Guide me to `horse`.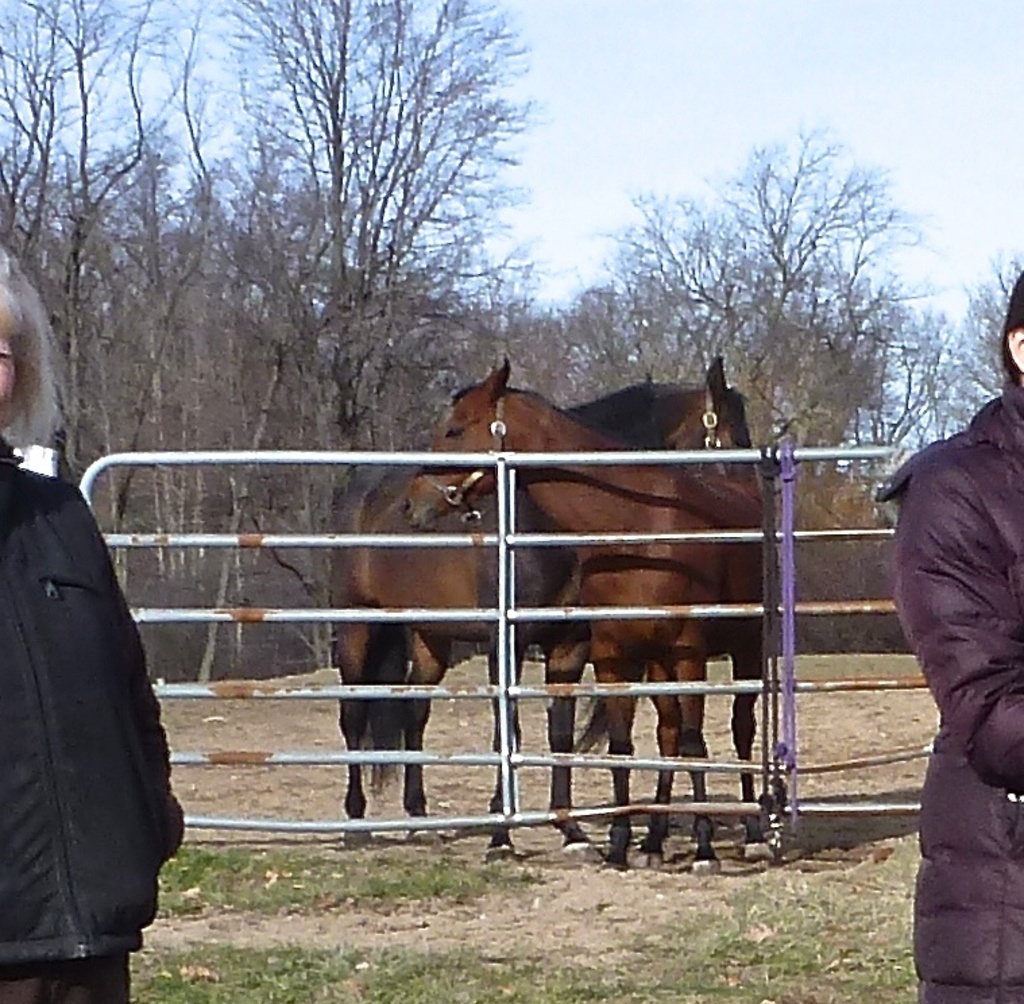
Guidance: {"x1": 325, "y1": 348, "x2": 762, "y2": 849}.
